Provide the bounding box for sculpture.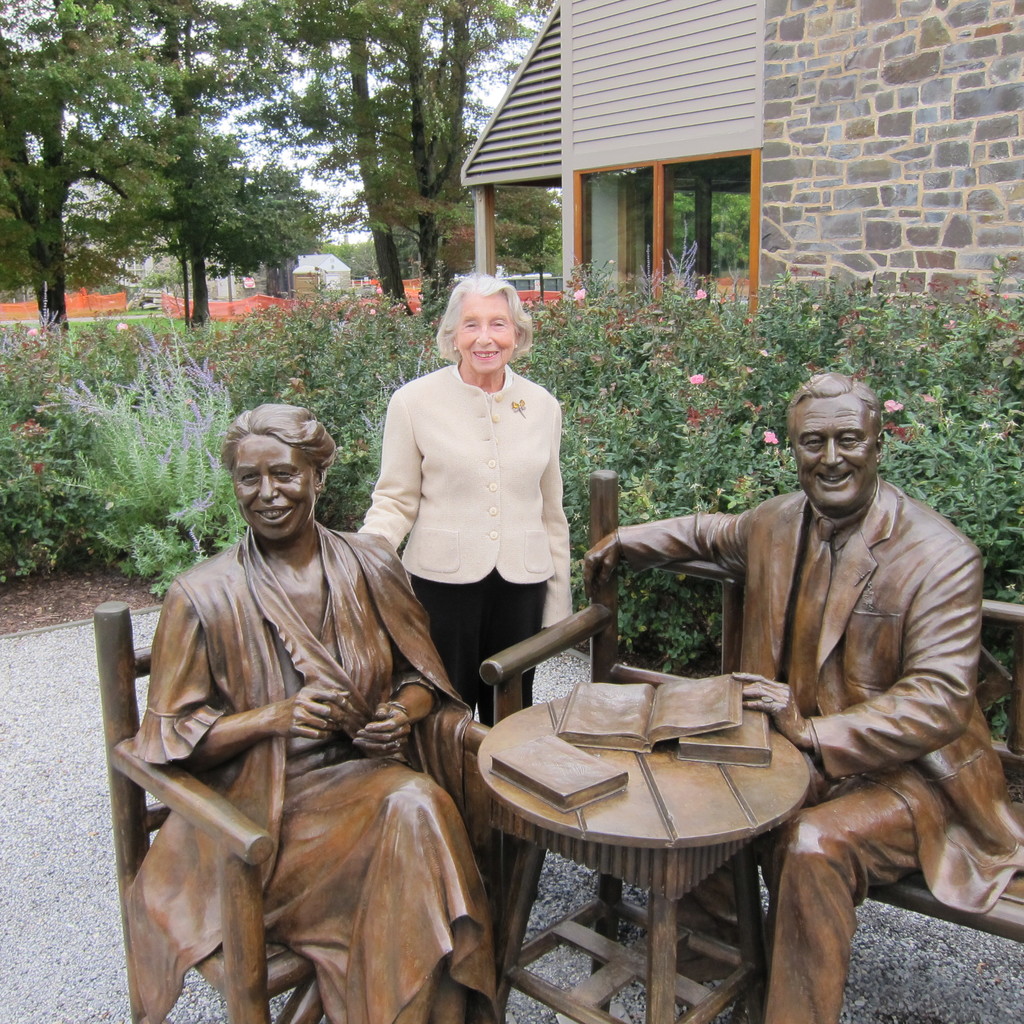
Rect(108, 370, 519, 1023).
